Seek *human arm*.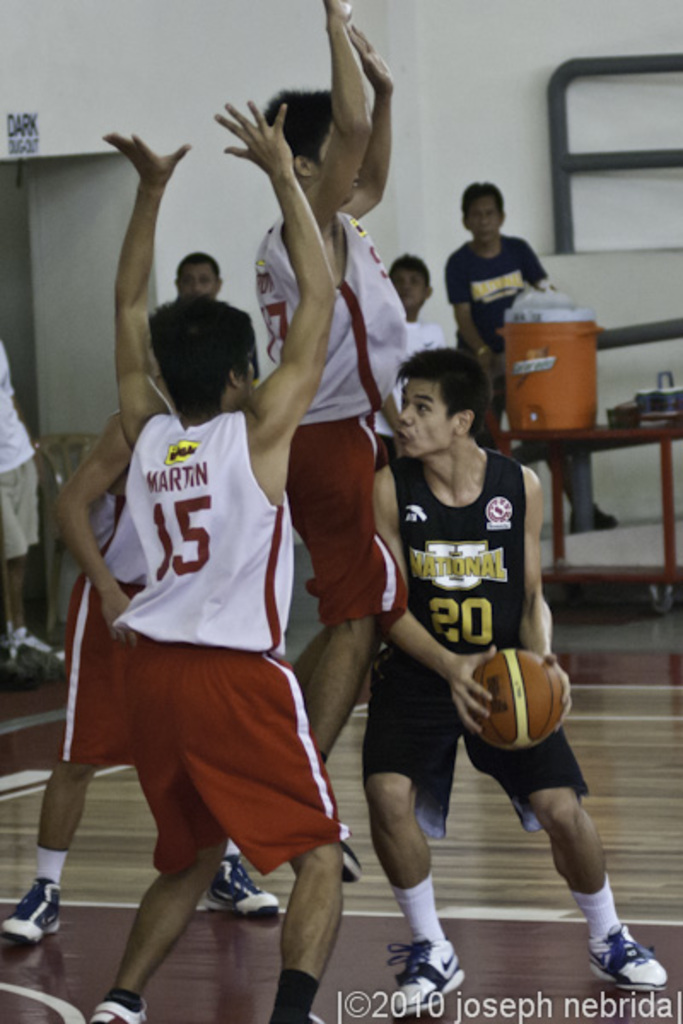
box(516, 464, 572, 732).
